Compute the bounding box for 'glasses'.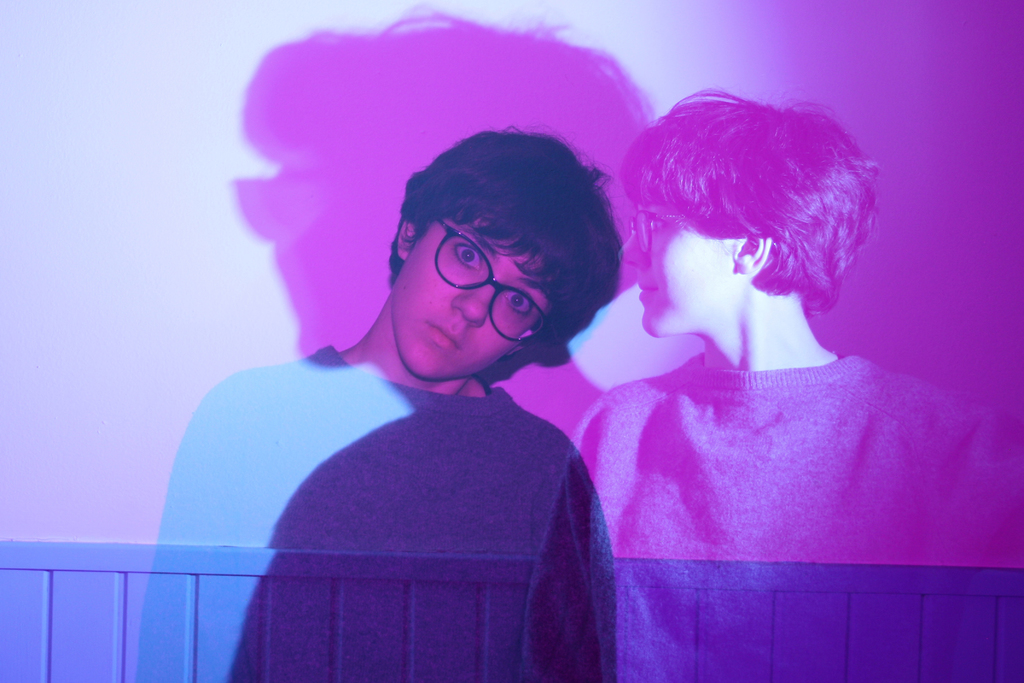
detection(432, 208, 554, 342).
